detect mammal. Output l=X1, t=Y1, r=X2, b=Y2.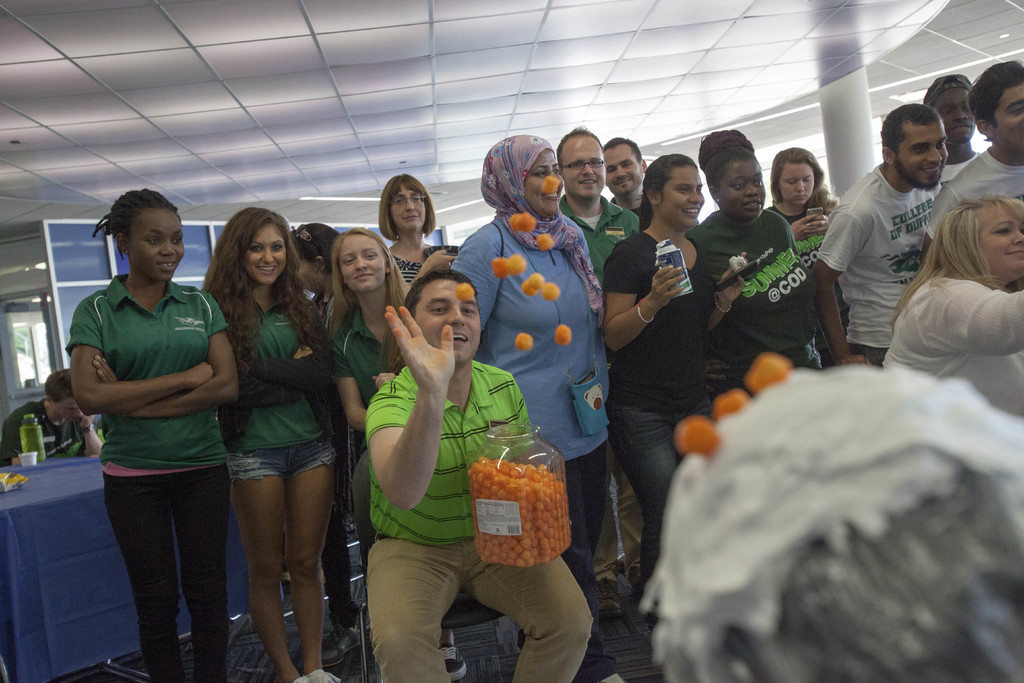
l=919, t=60, r=1023, b=268.
